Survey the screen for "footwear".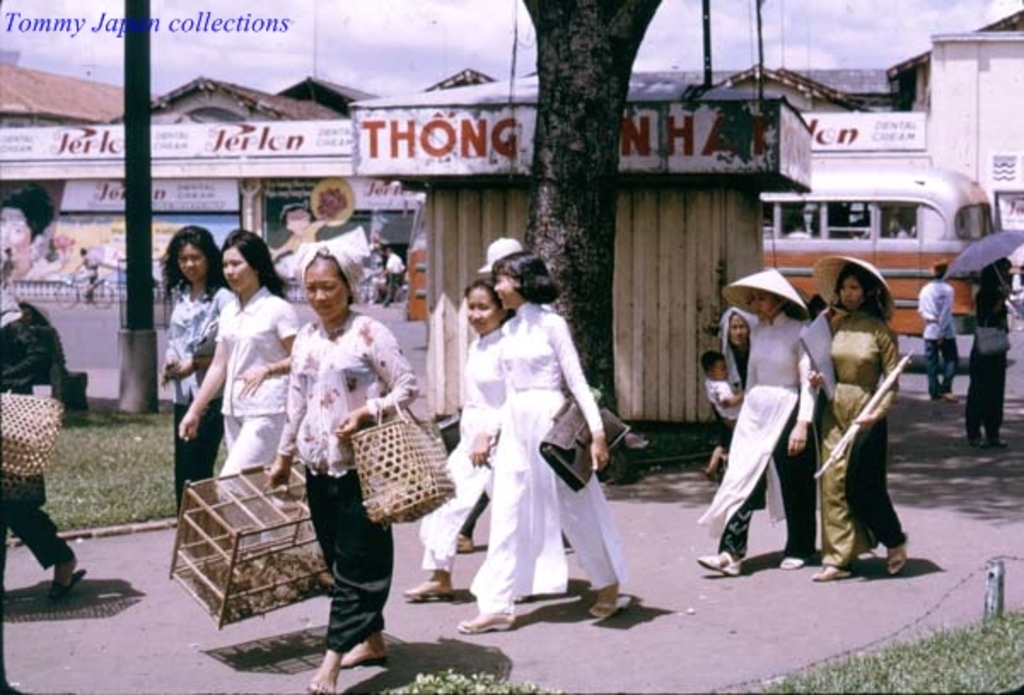
Survey found: [left=807, top=560, right=857, bottom=581].
